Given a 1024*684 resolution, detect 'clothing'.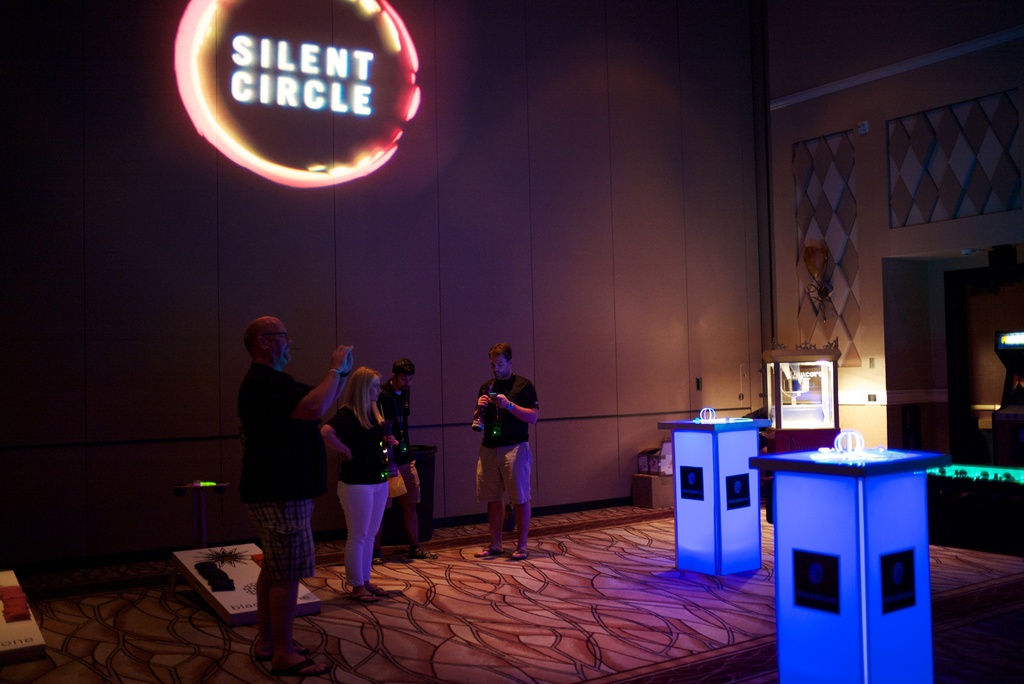
region(327, 402, 394, 576).
